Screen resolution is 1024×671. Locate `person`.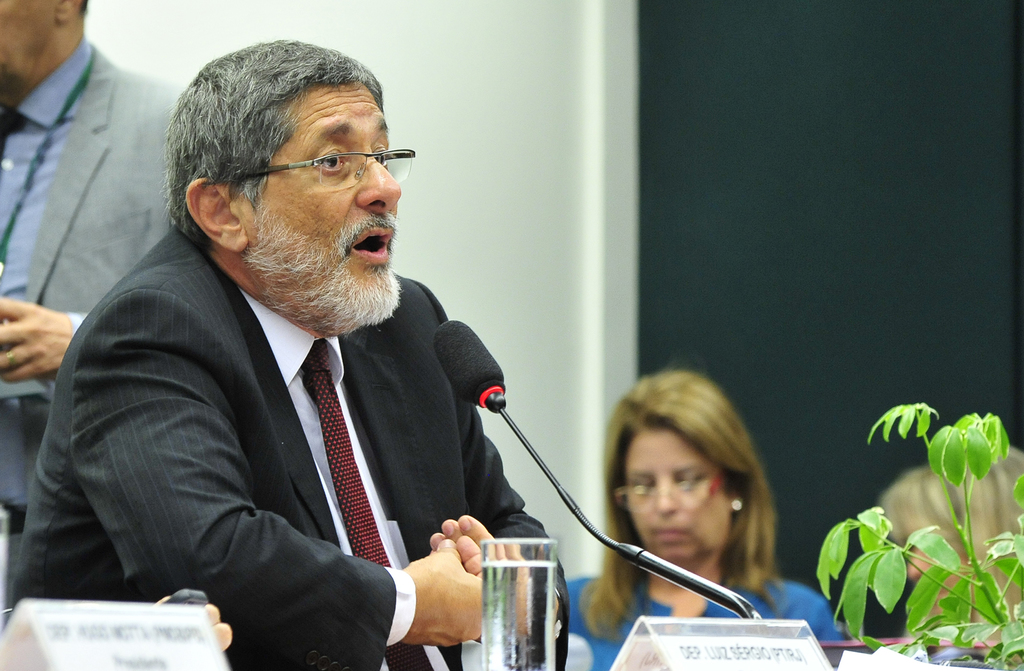
568,366,848,670.
